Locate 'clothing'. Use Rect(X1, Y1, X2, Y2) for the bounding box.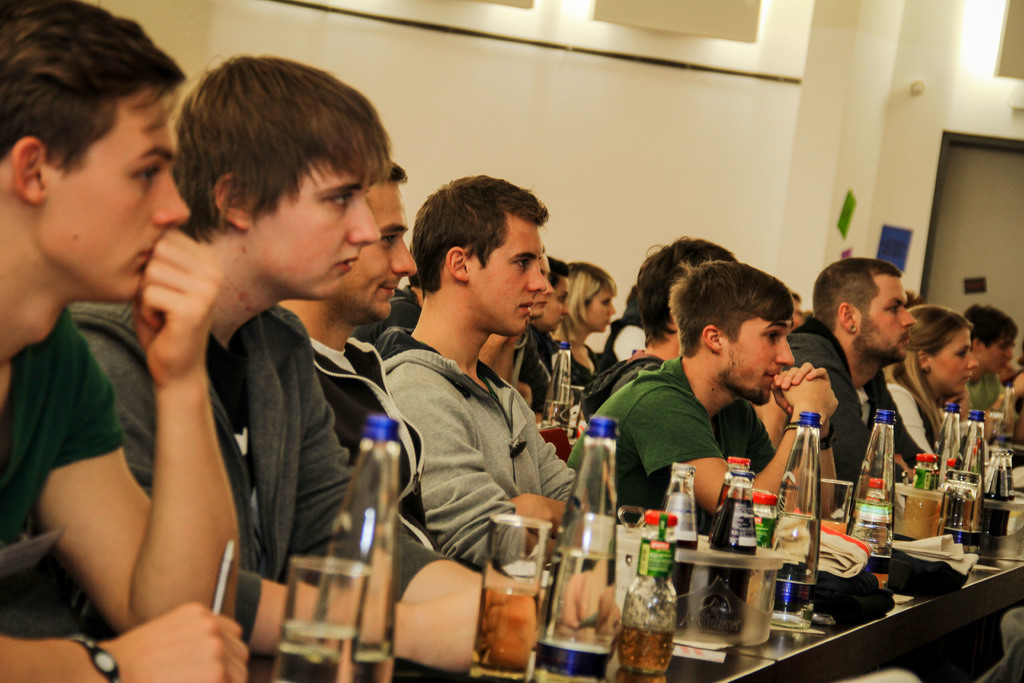
Rect(387, 293, 413, 333).
